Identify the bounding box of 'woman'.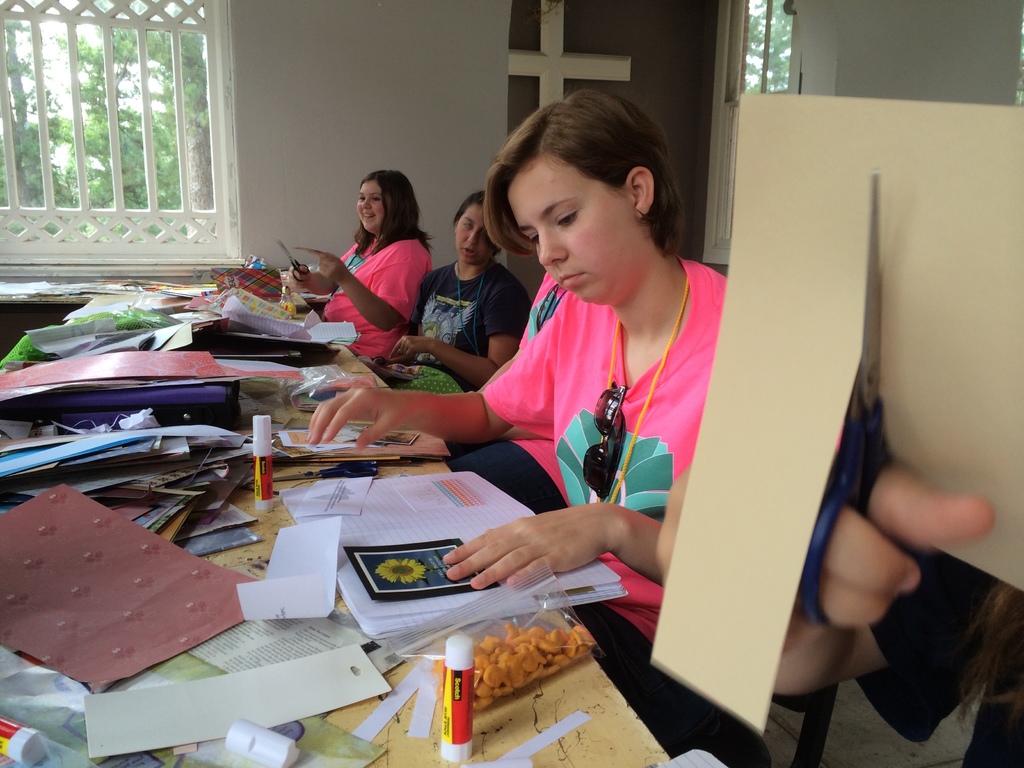
left=314, top=93, right=875, bottom=718.
